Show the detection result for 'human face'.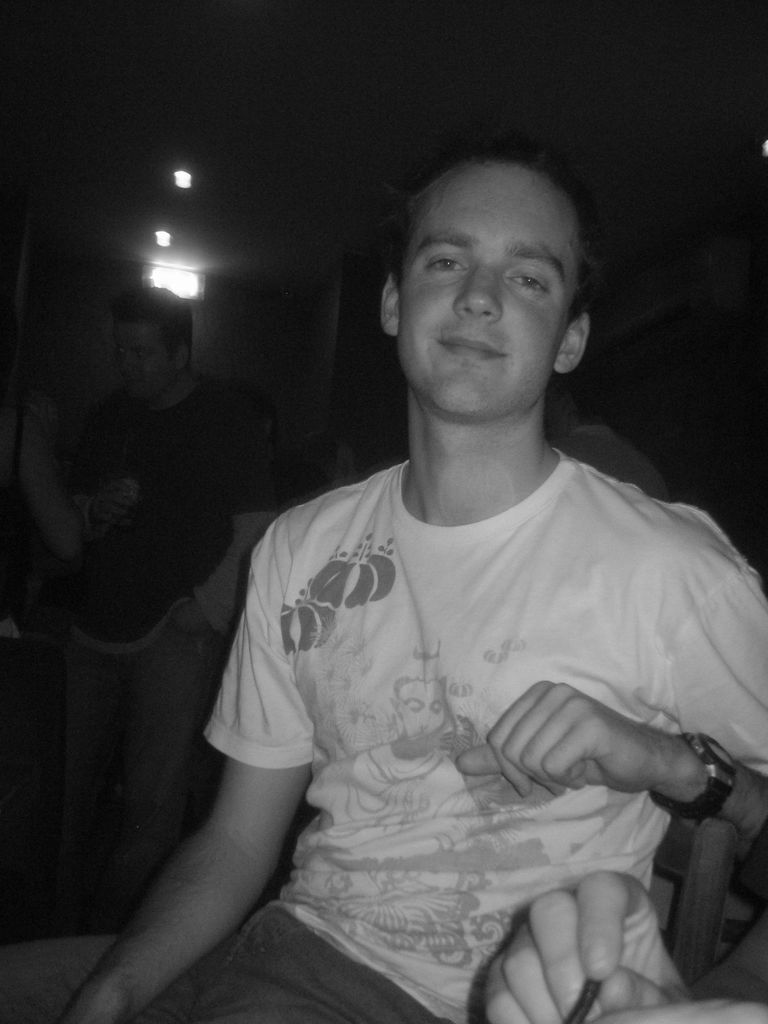
396,680,449,750.
